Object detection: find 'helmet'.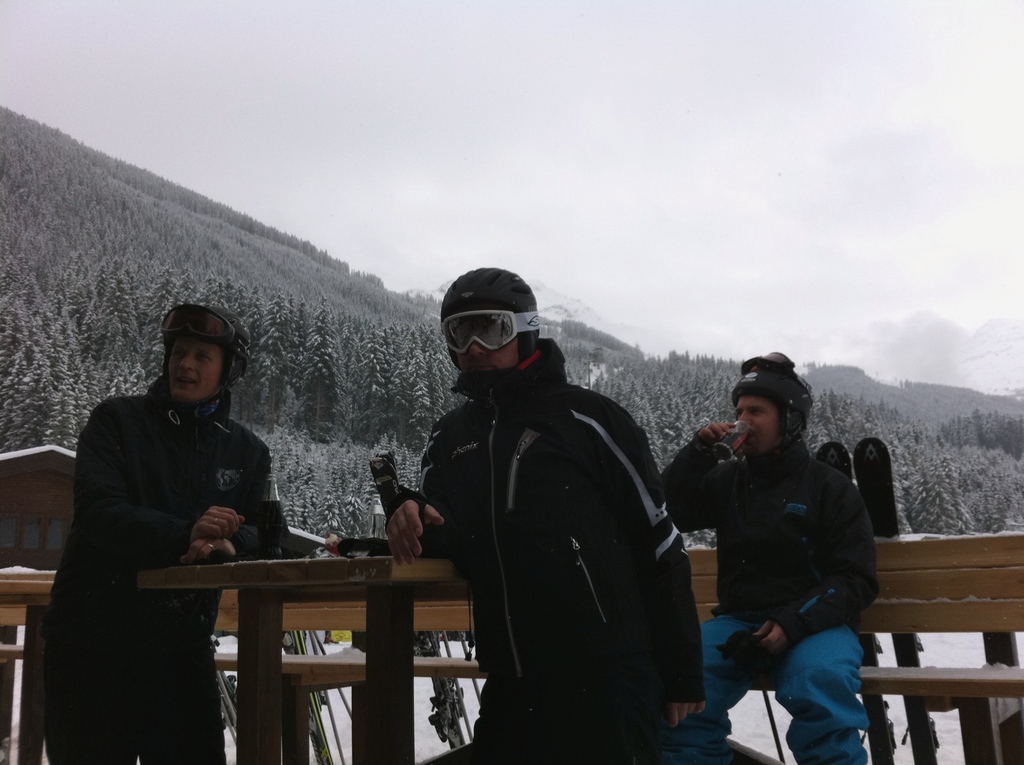
(728, 352, 815, 438).
